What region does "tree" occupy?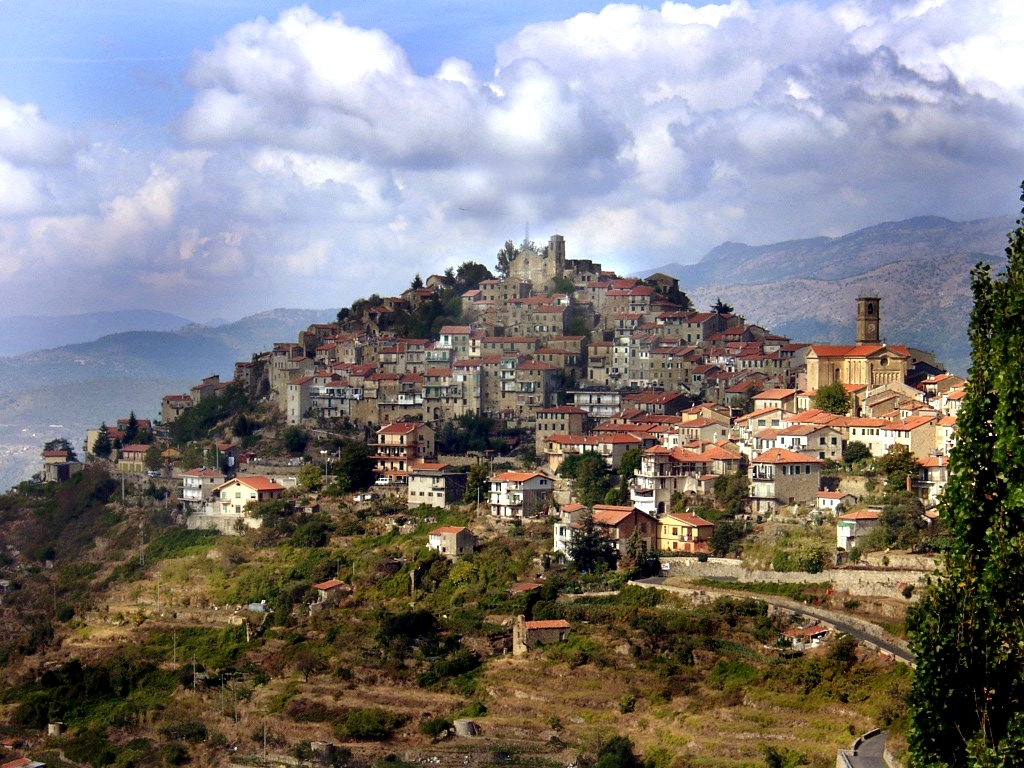
select_region(90, 421, 112, 462).
